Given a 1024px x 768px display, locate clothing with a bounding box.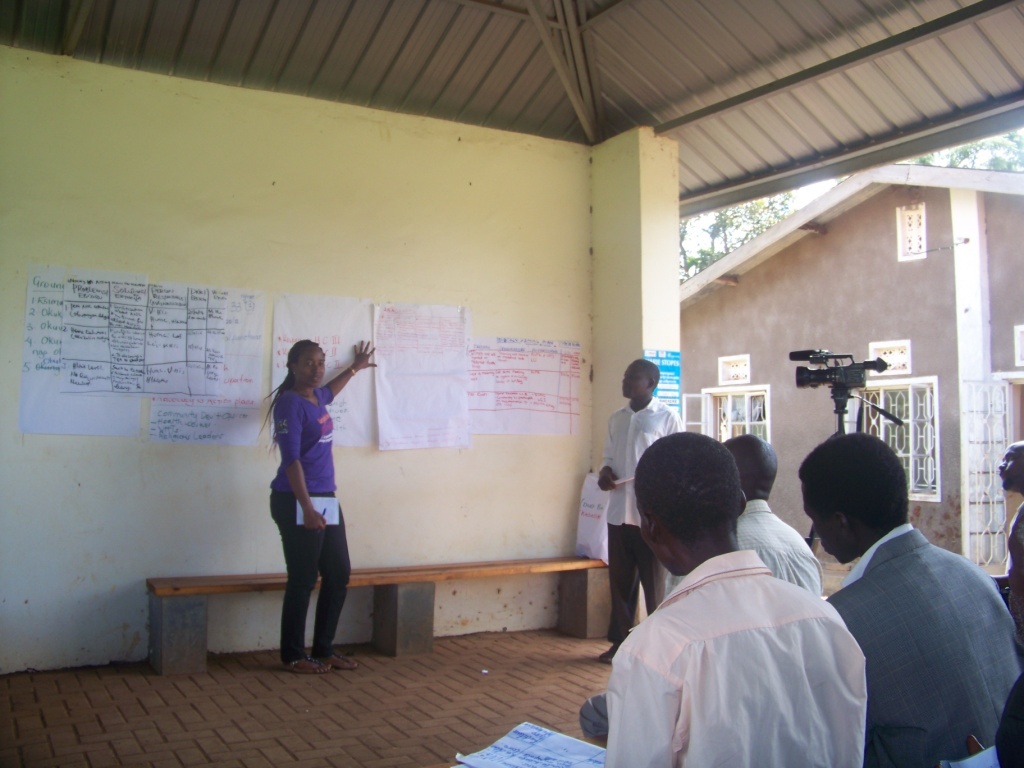
Located: box(267, 380, 355, 665).
